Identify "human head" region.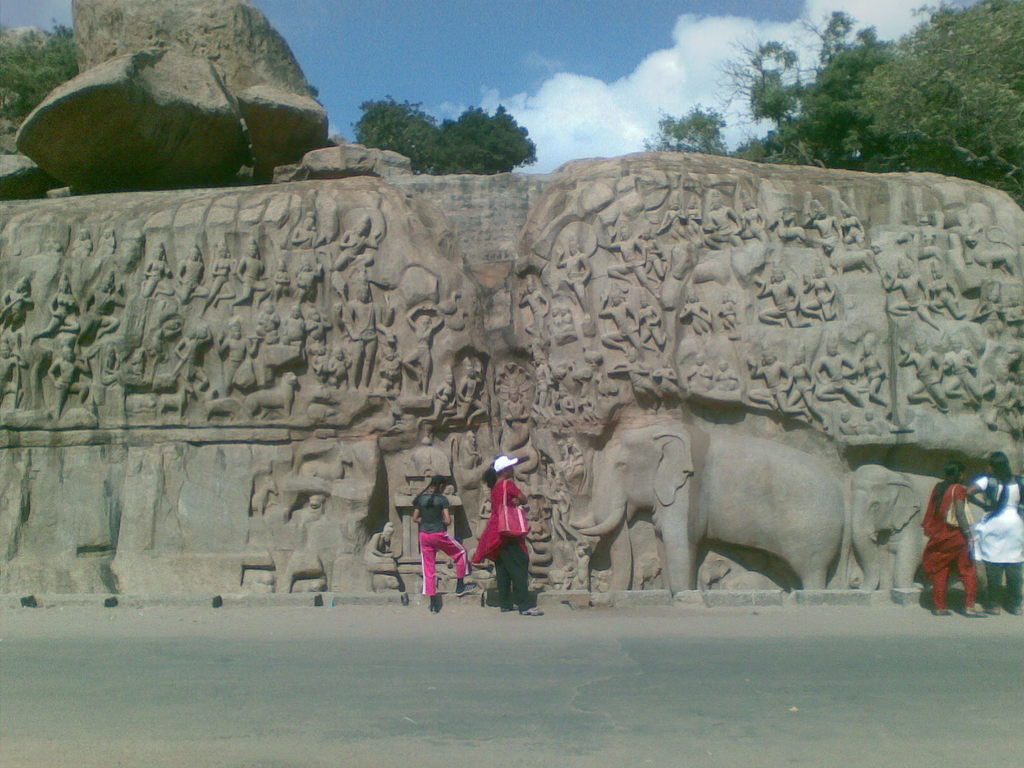
Region: {"x1": 183, "y1": 327, "x2": 200, "y2": 343}.
